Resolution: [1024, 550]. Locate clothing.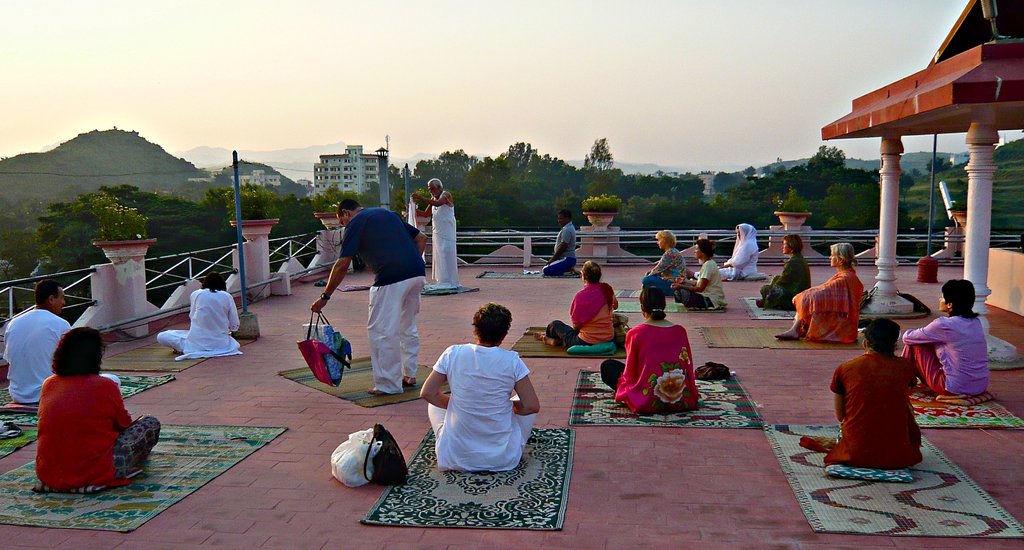
(541, 220, 578, 280).
